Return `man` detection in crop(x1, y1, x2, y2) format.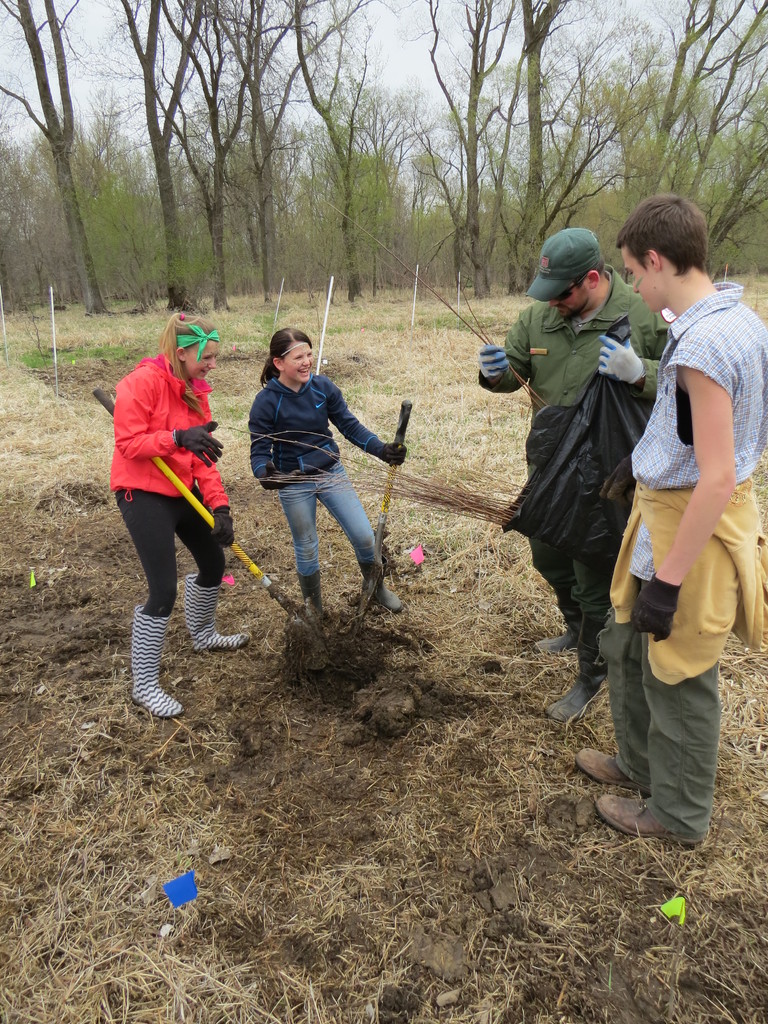
crop(591, 173, 753, 849).
